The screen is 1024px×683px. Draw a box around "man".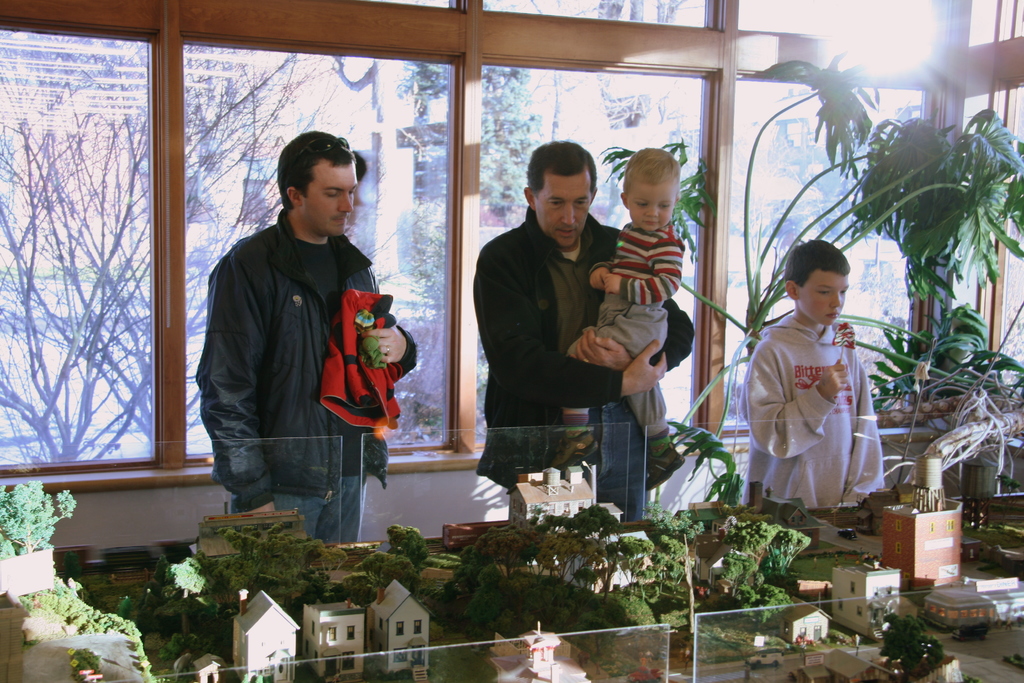
pyautogui.locateOnScreen(471, 142, 703, 519).
